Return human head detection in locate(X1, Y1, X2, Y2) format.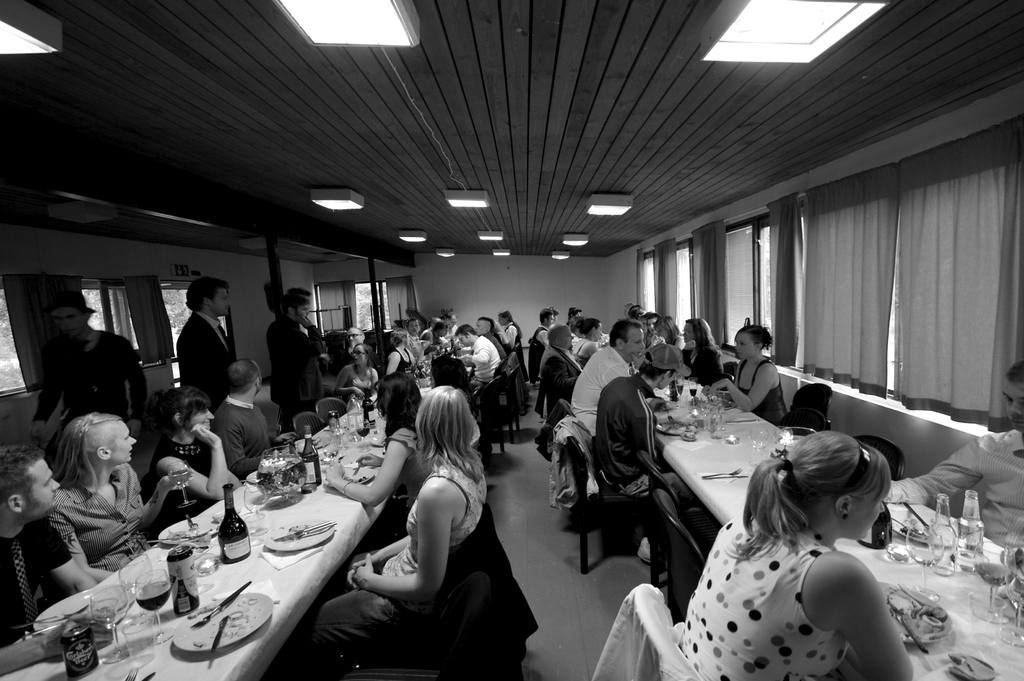
locate(349, 343, 373, 364).
